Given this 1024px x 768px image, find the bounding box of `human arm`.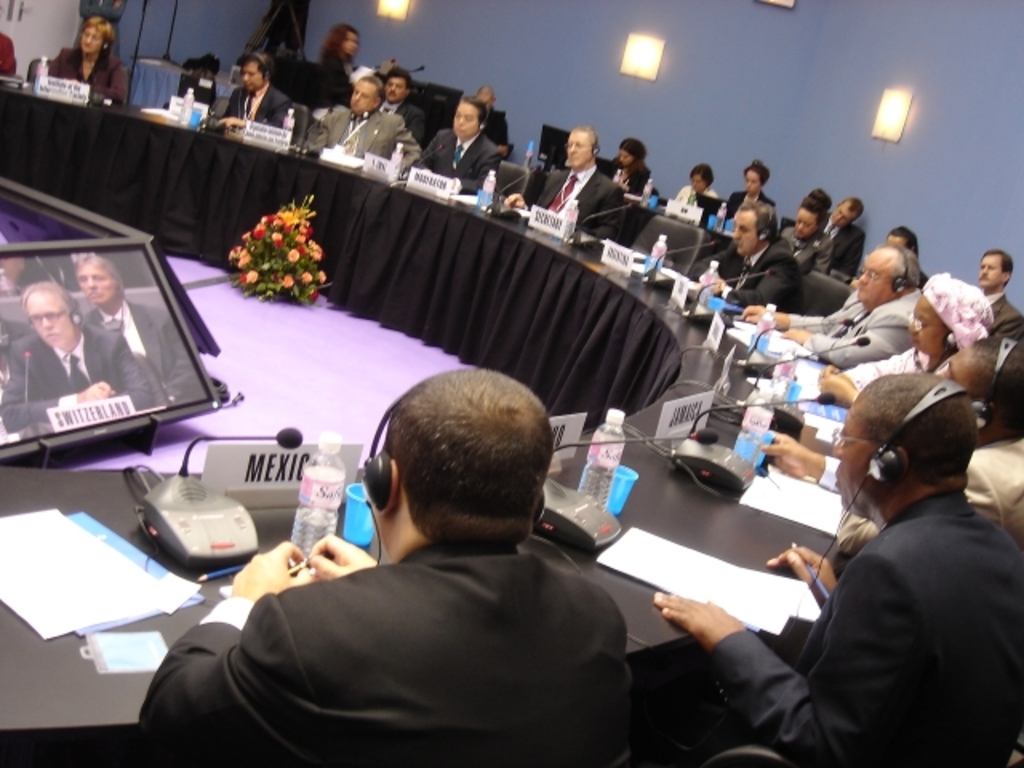
[405, 130, 440, 174].
